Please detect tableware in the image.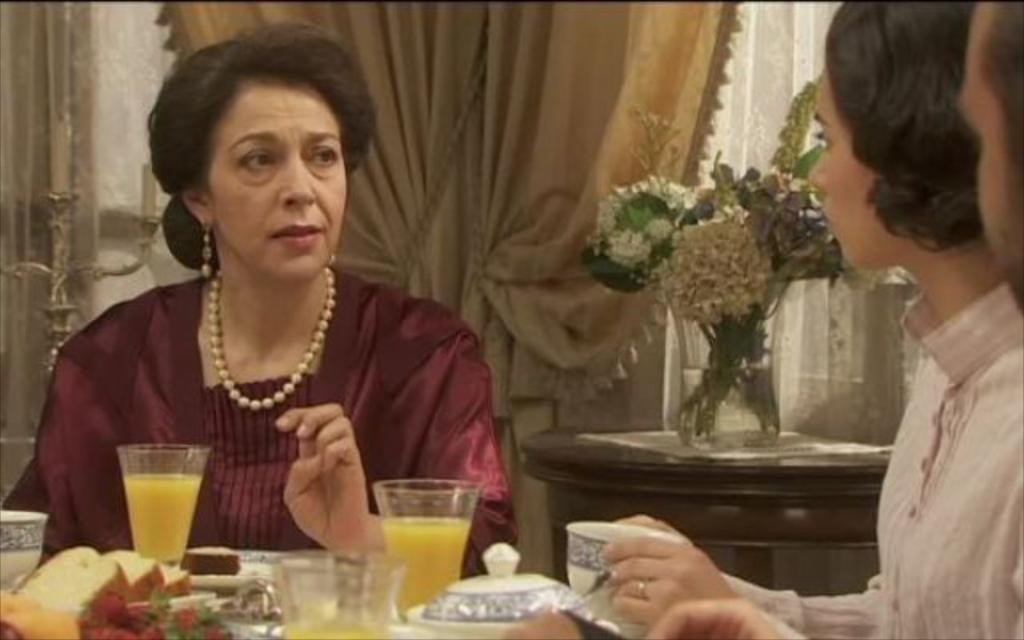
272 547 411 638.
